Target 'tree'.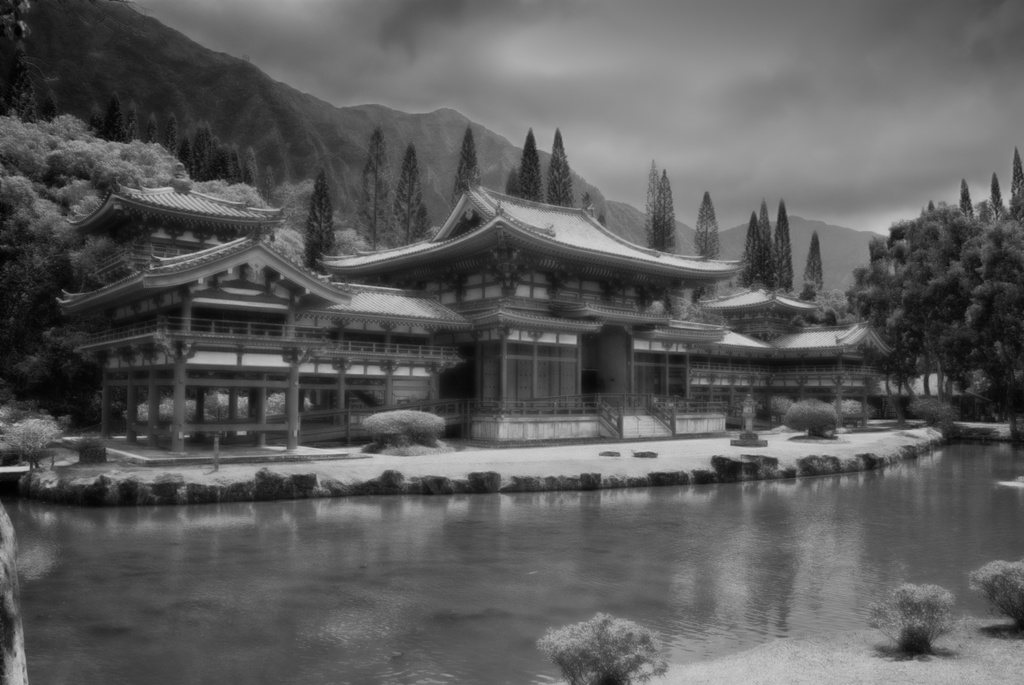
Target region: [left=692, top=187, right=720, bottom=260].
